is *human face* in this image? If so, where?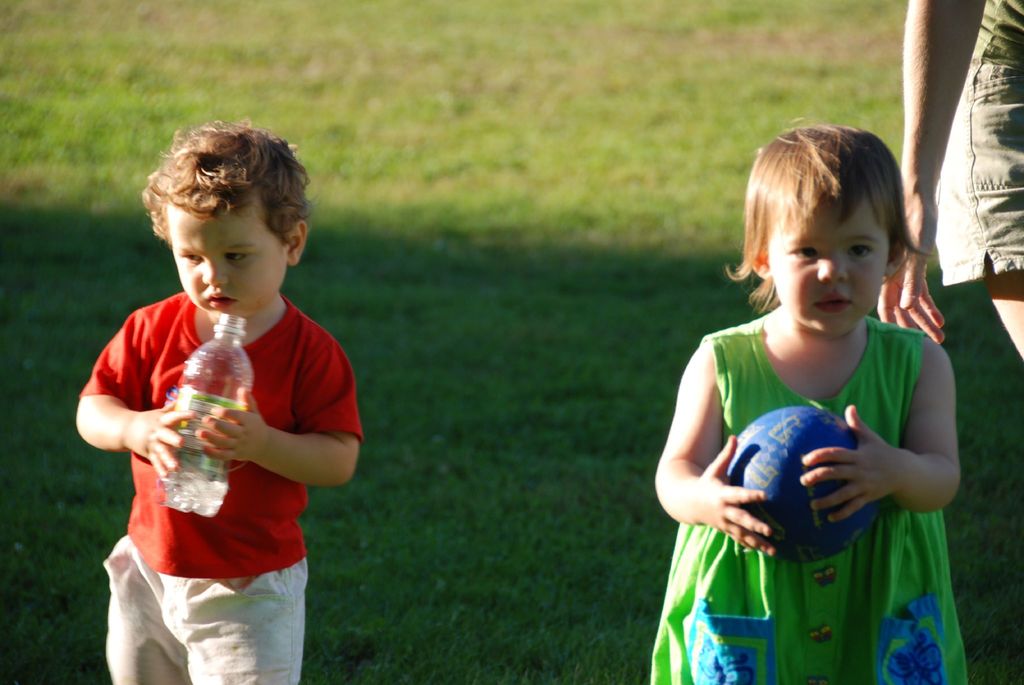
Yes, at [170, 207, 291, 318].
